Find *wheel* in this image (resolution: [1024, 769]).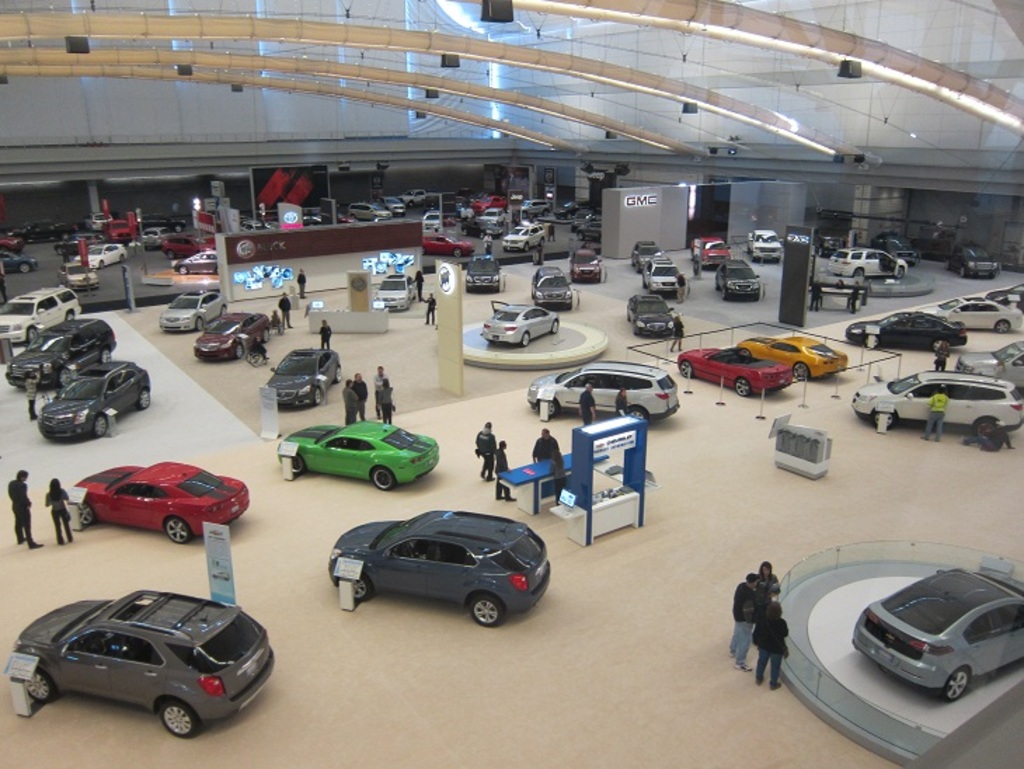
522, 333, 530, 347.
